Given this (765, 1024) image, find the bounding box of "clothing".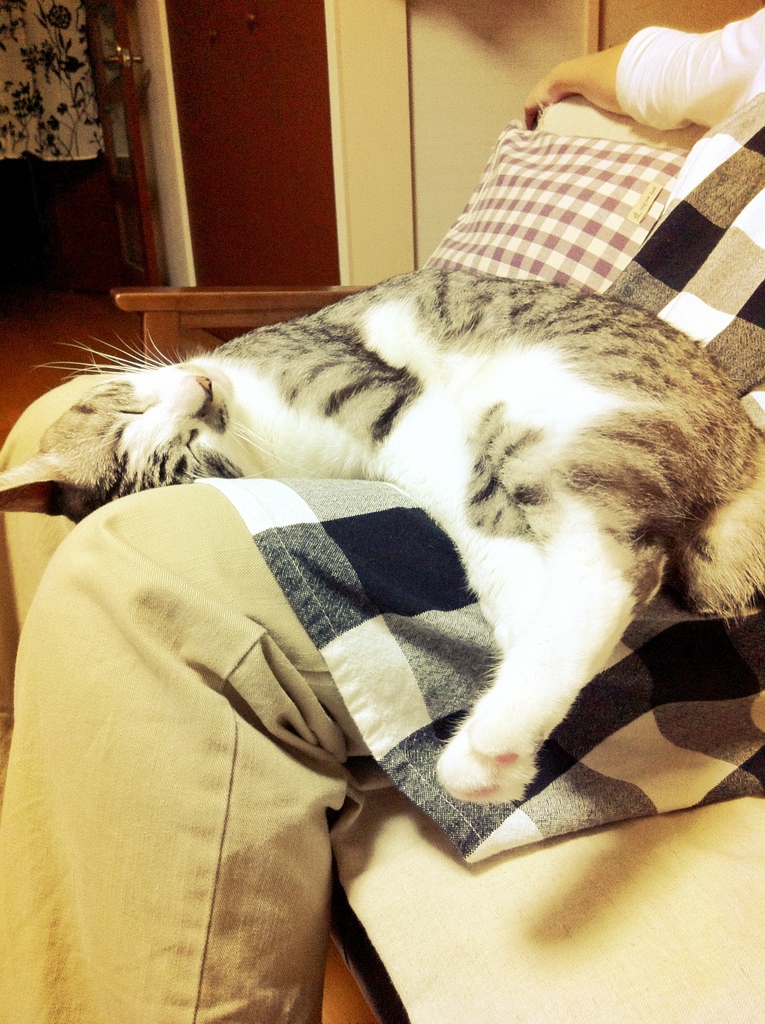
box=[0, 373, 389, 1023].
